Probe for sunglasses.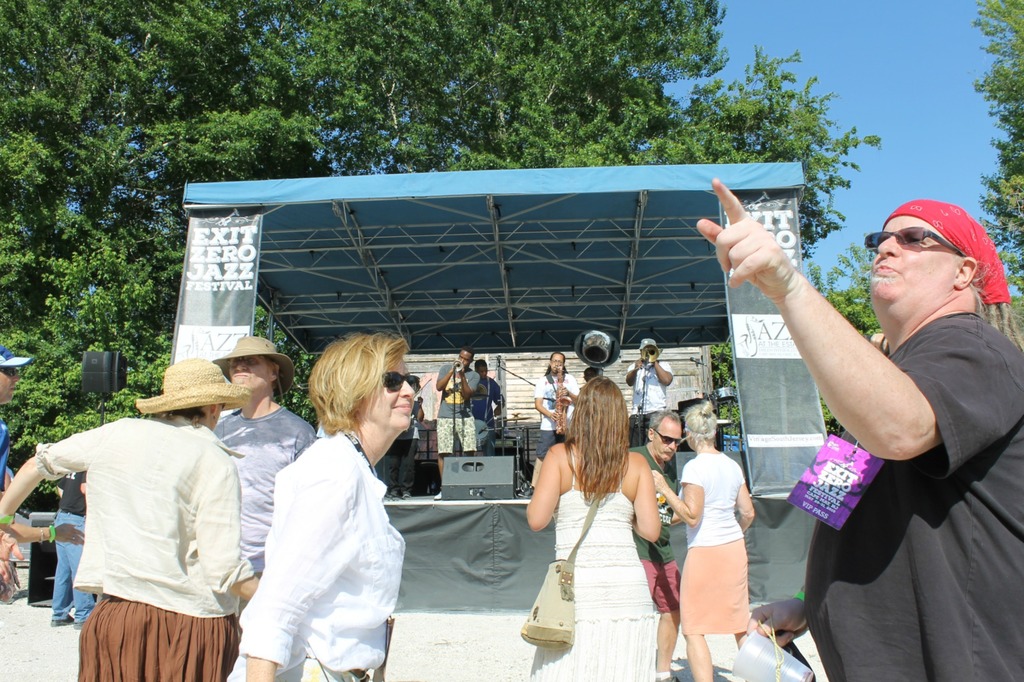
Probe result: [left=652, top=431, right=680, bottom=445].
